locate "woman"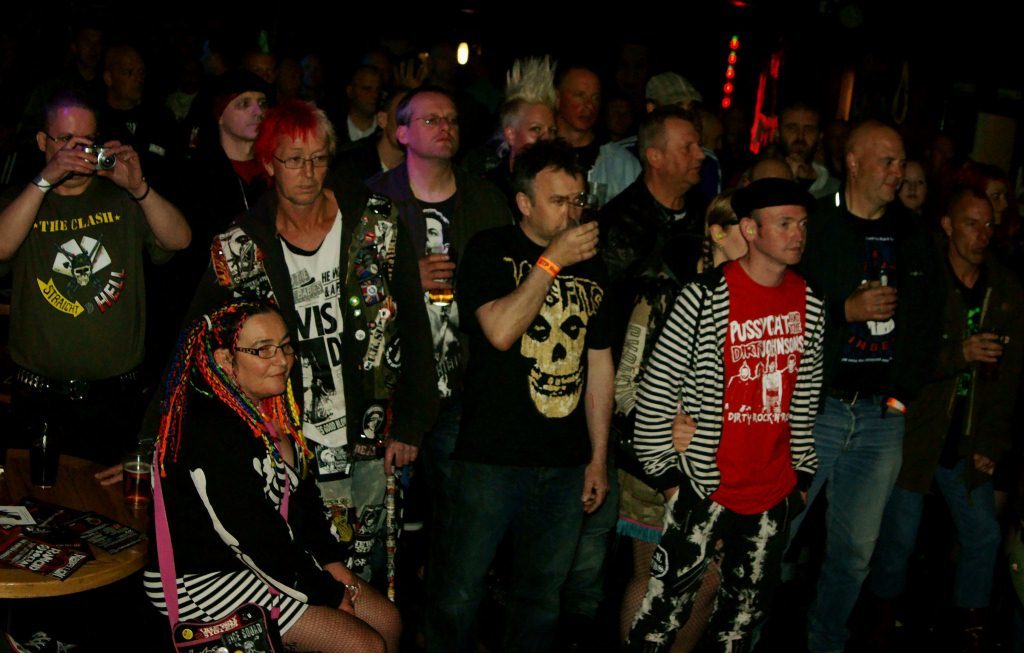
(137, 245, 352, 648)
